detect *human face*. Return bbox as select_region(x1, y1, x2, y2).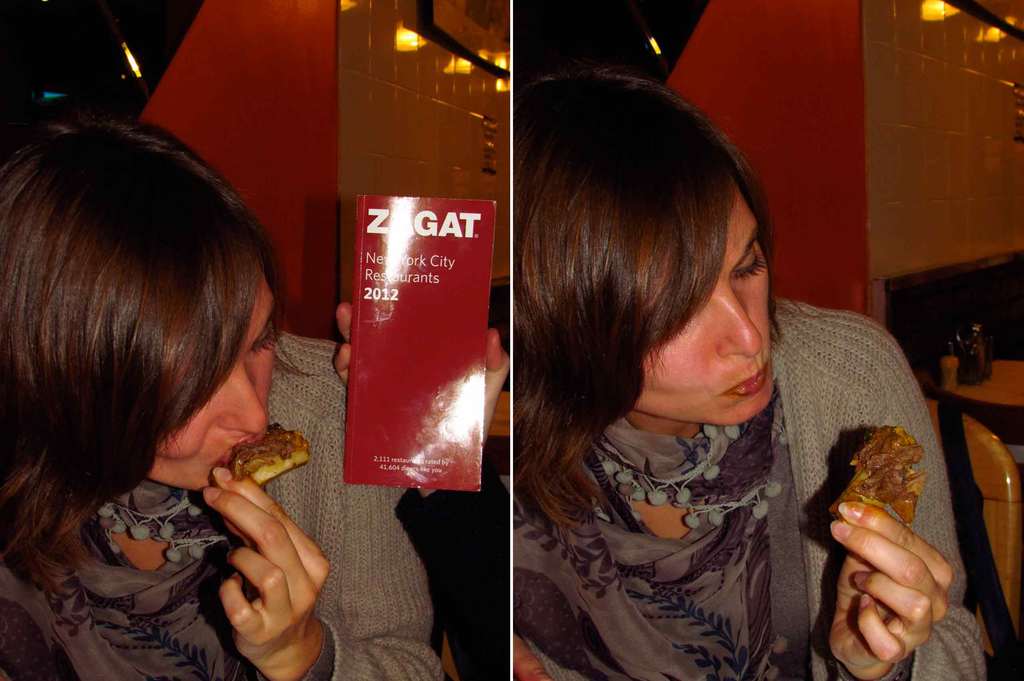
select_region(634, 176, 770, 428).
